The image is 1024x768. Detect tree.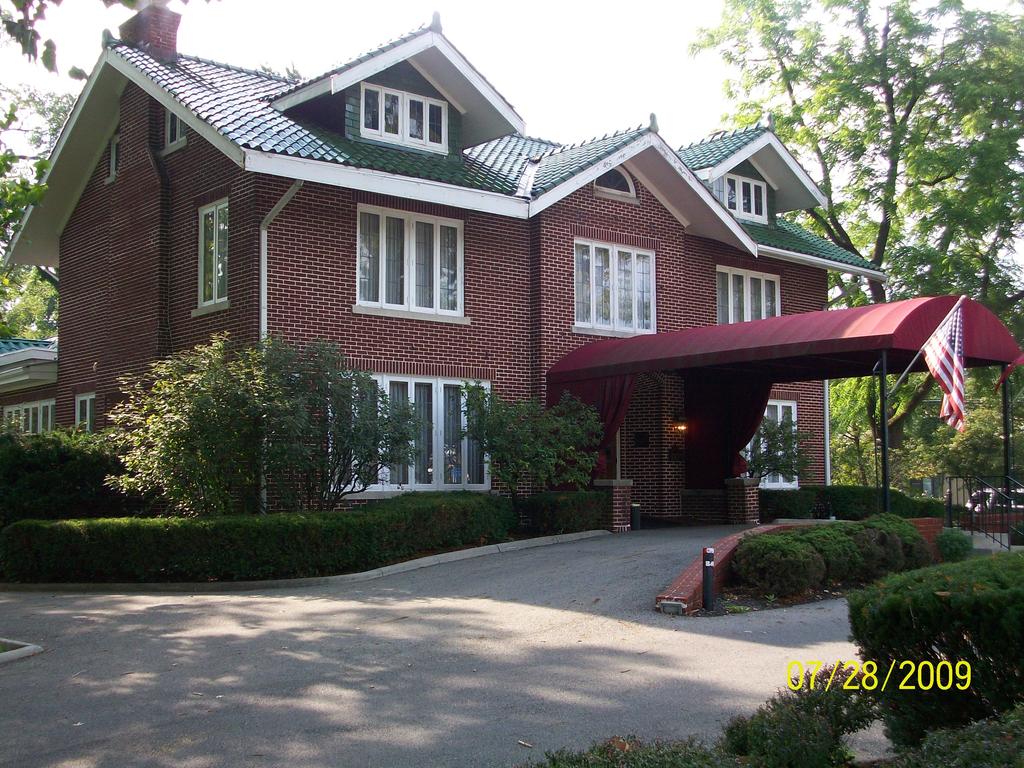
Detection: {"left": 672, "top": 0, "right": 1023, "bottom": 508}.
